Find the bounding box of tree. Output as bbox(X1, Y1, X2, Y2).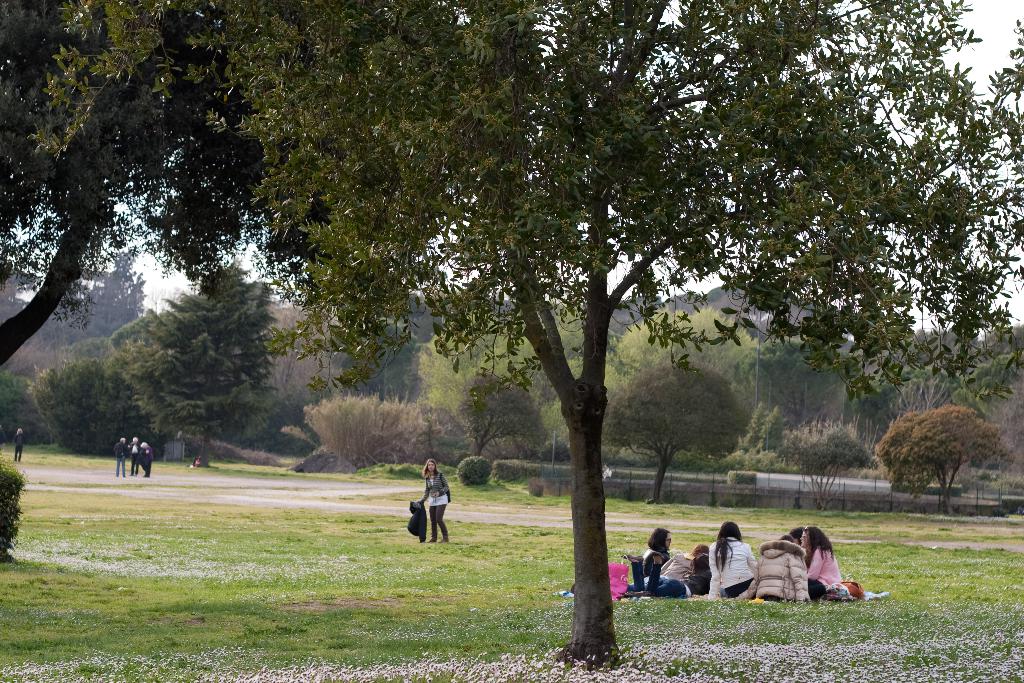
bbox(874, 401, 1012, 517).
